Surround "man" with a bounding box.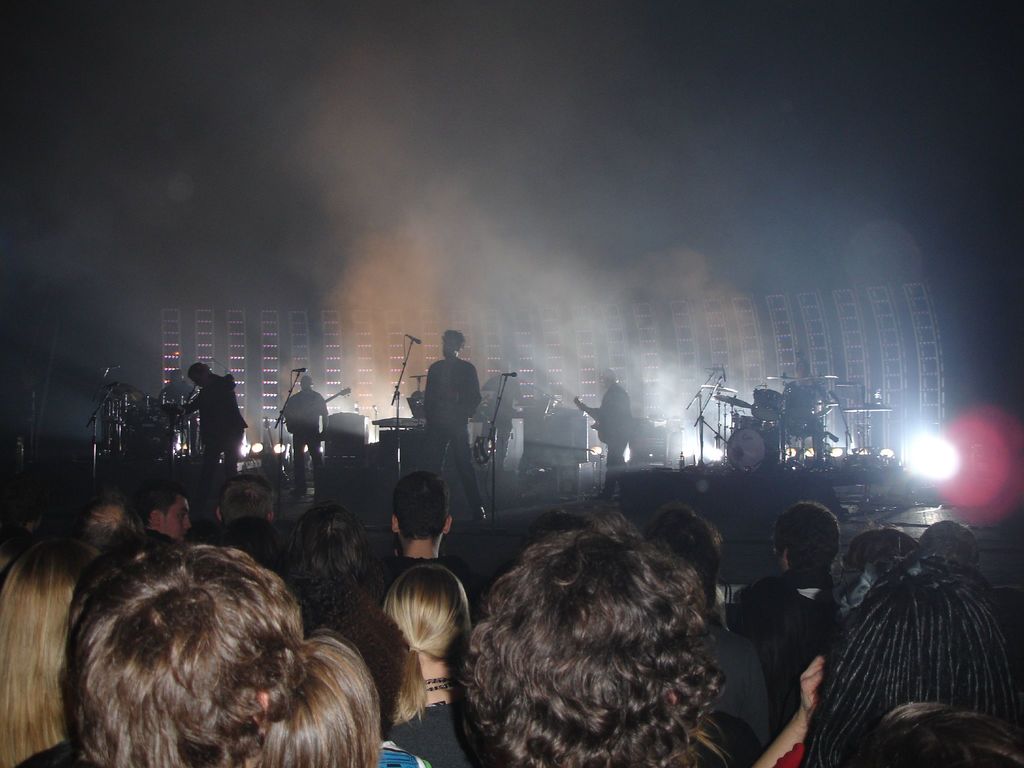
[left=413, top=342, right=483, bottom=497].
